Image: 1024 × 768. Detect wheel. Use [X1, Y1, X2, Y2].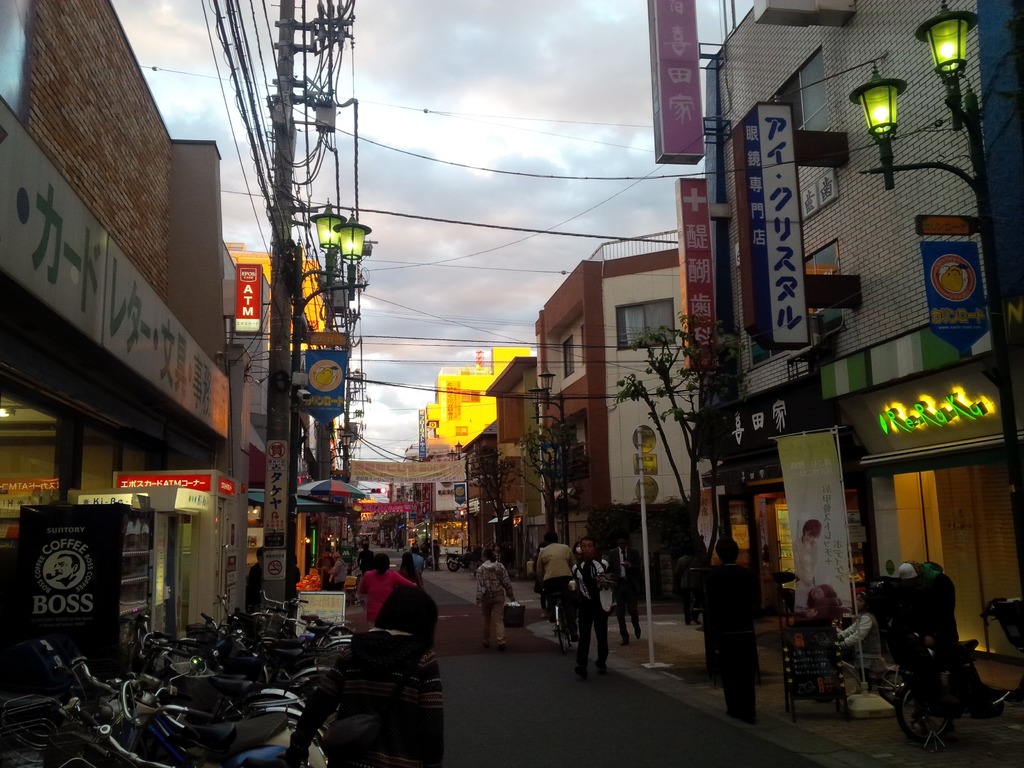
[900, 686, 953, 737].
